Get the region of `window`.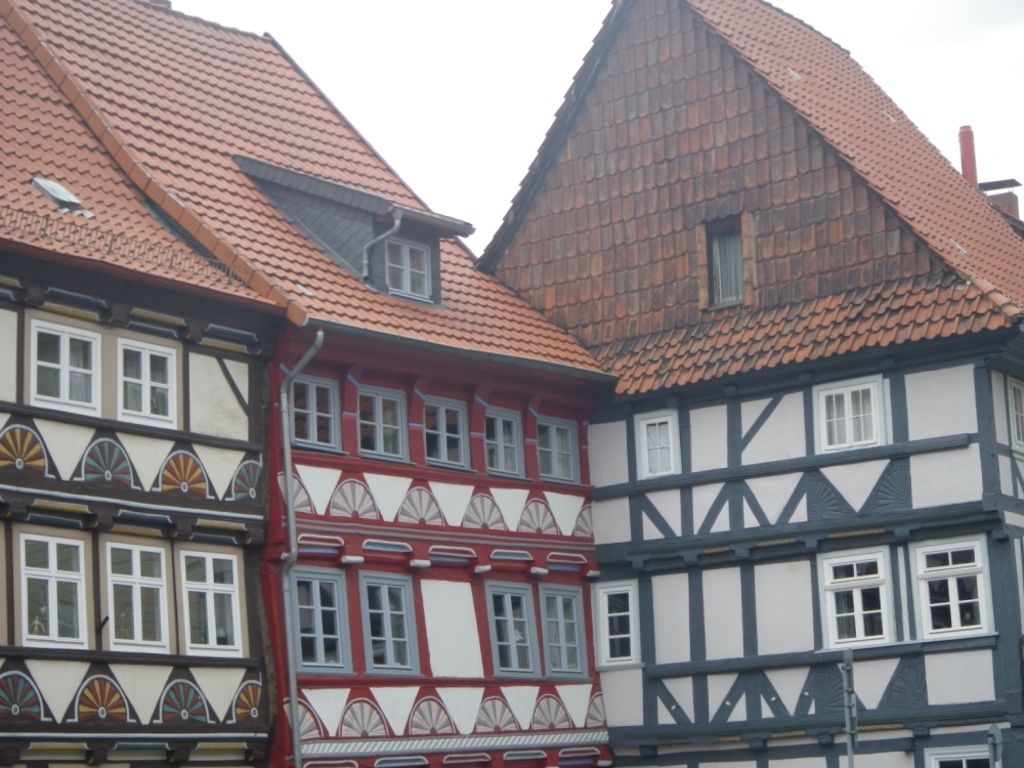
<box>720,228,741,303</box>.
